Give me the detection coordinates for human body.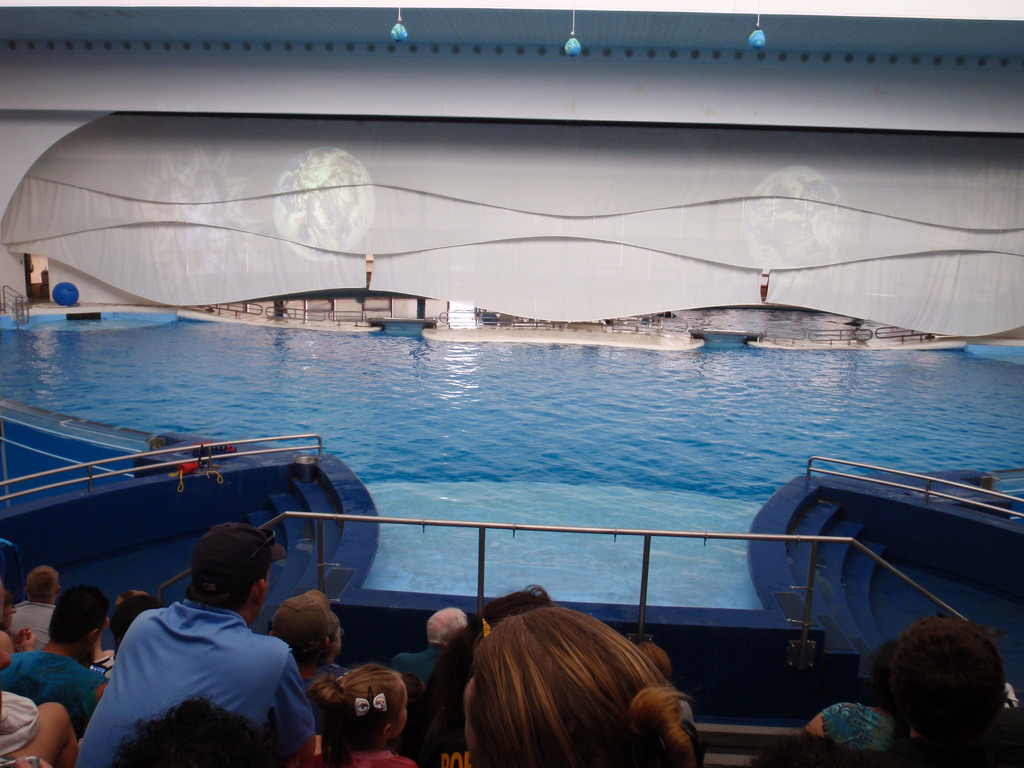
locate(13, 561, 62, 653).
